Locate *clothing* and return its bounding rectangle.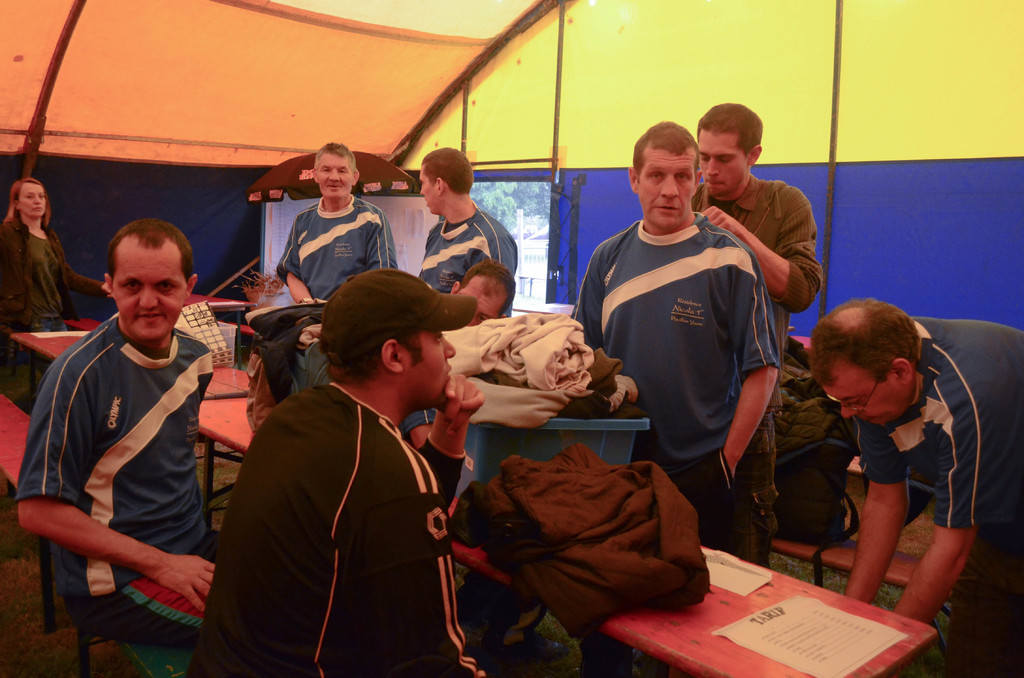
Rect(277, 189, 398, 309).
